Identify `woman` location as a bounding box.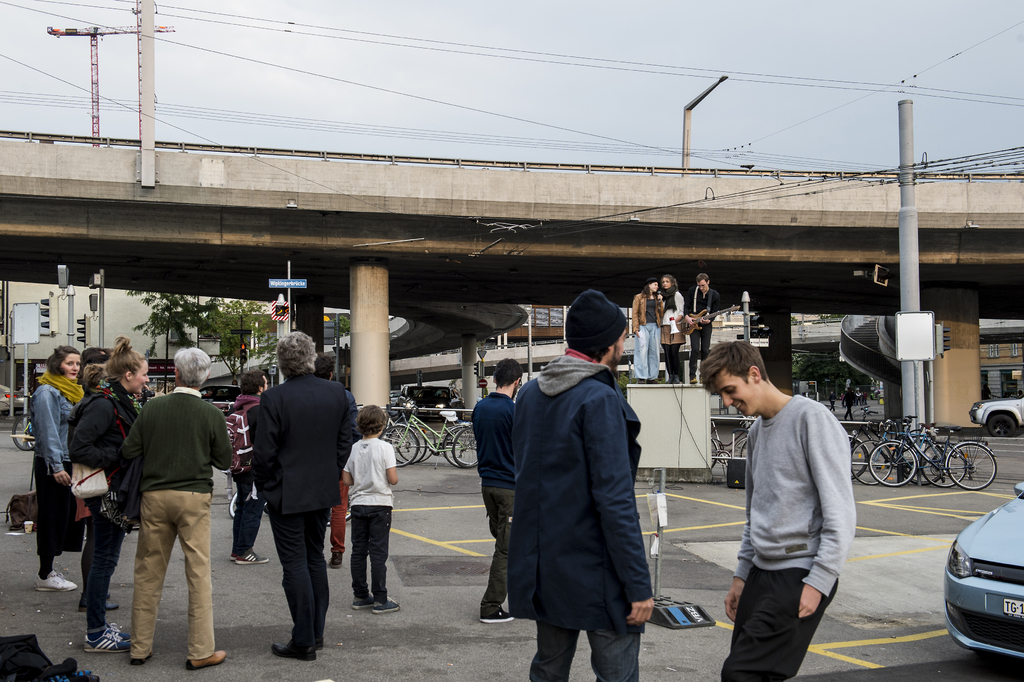
crop(80, 338, 131, 650).
